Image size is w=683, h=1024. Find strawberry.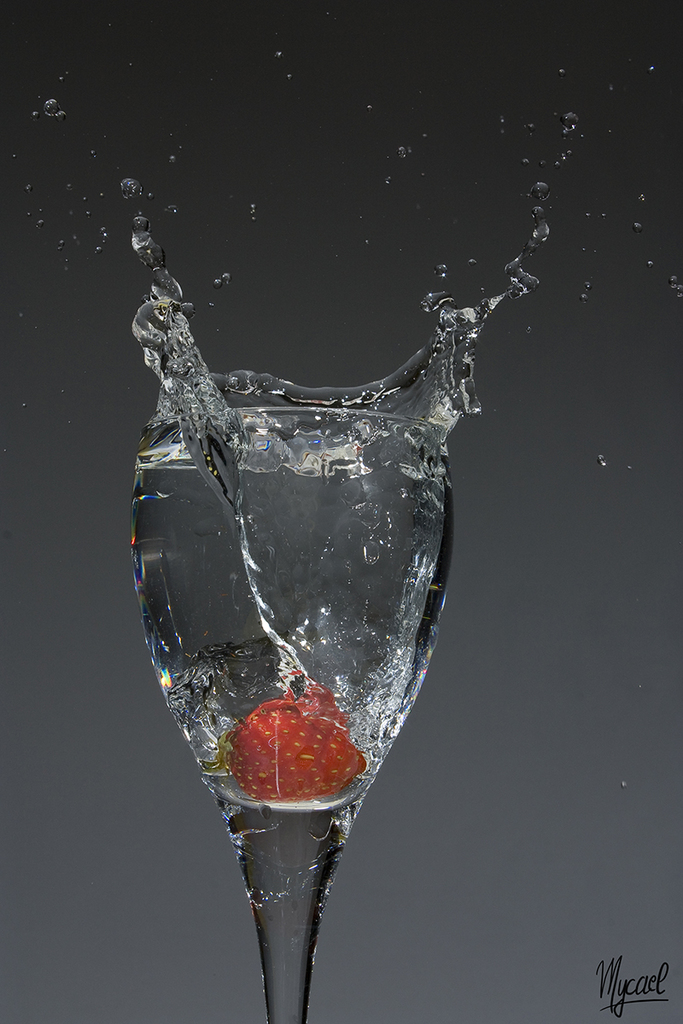
l=226, t=713, r=351, b=798.
